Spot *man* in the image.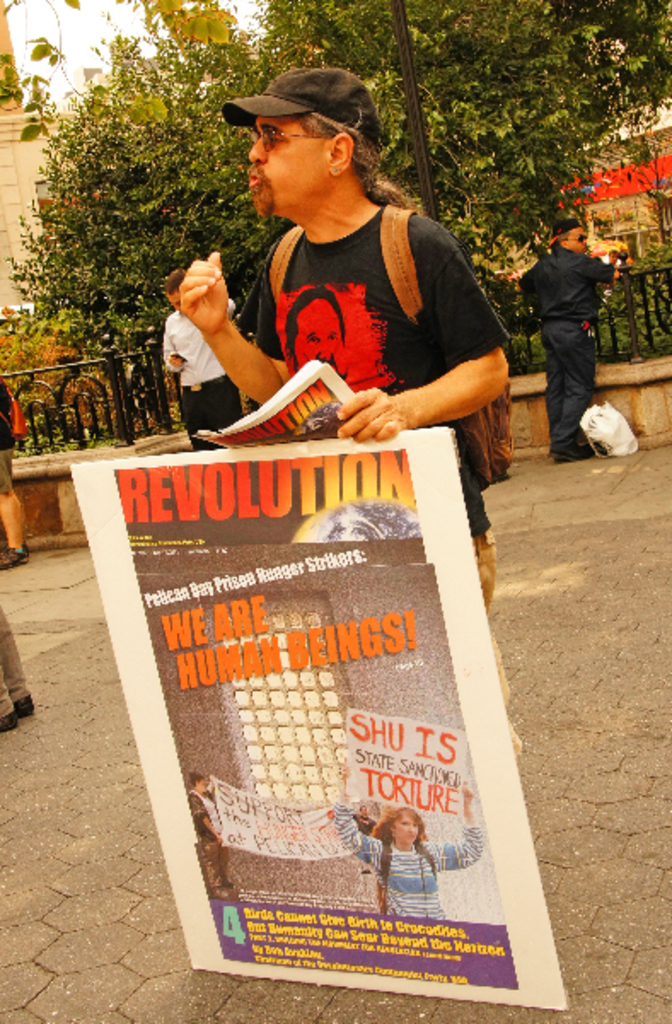
*man* found at bbox=[283, 283, 350, 379].
